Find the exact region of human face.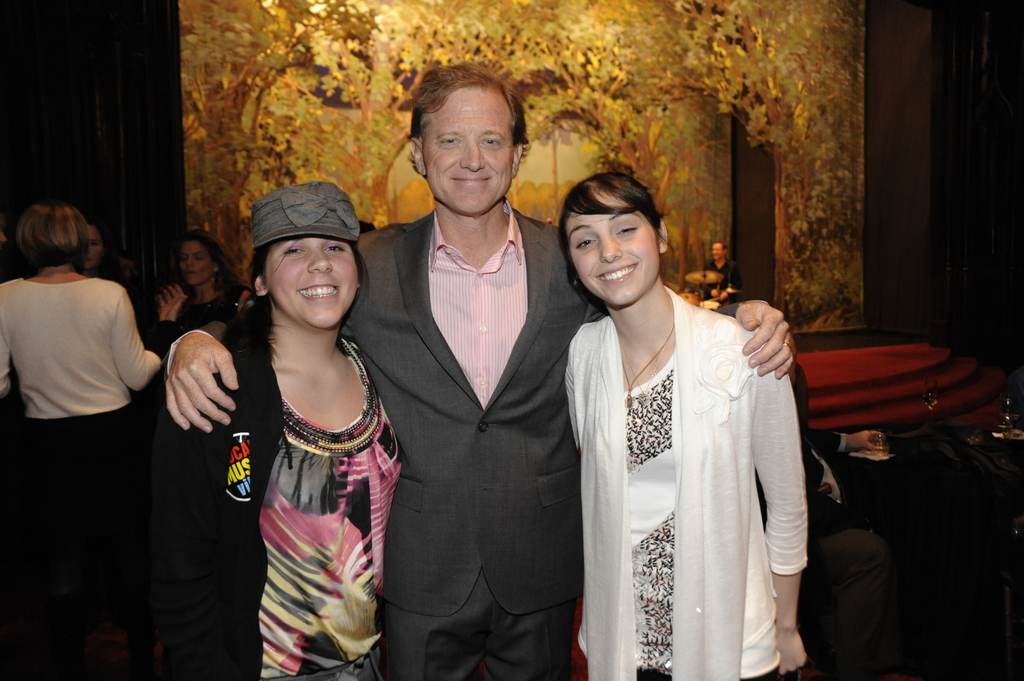
Exact region: locate(422, 86, 514, 218).
